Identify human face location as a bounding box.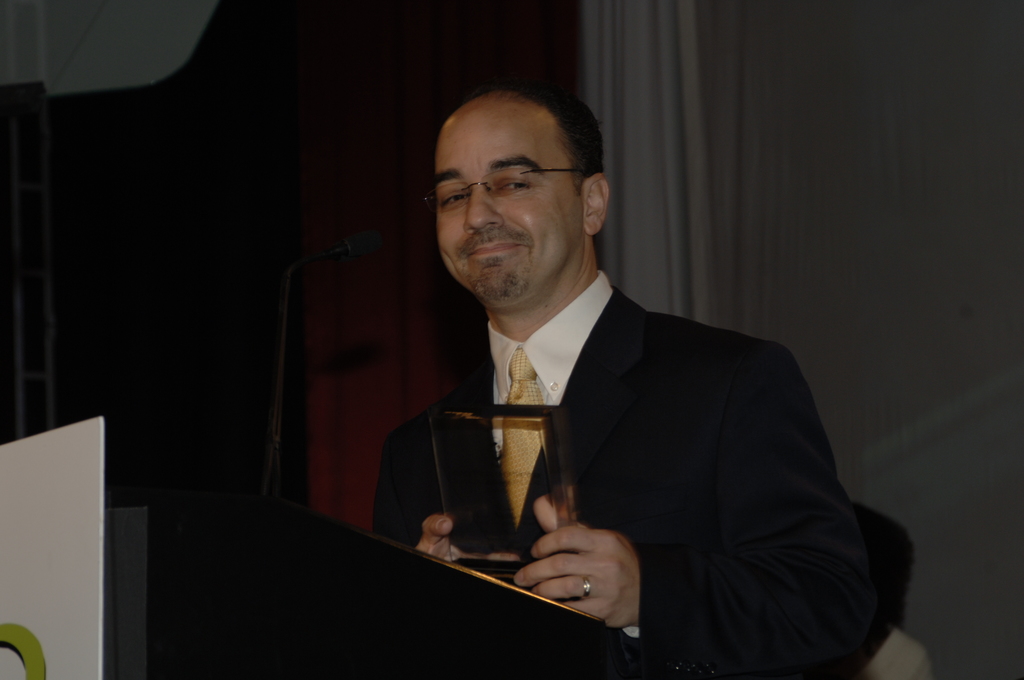
{"left": 436, "top": 102, "right": 584, "bottom": 305}.
